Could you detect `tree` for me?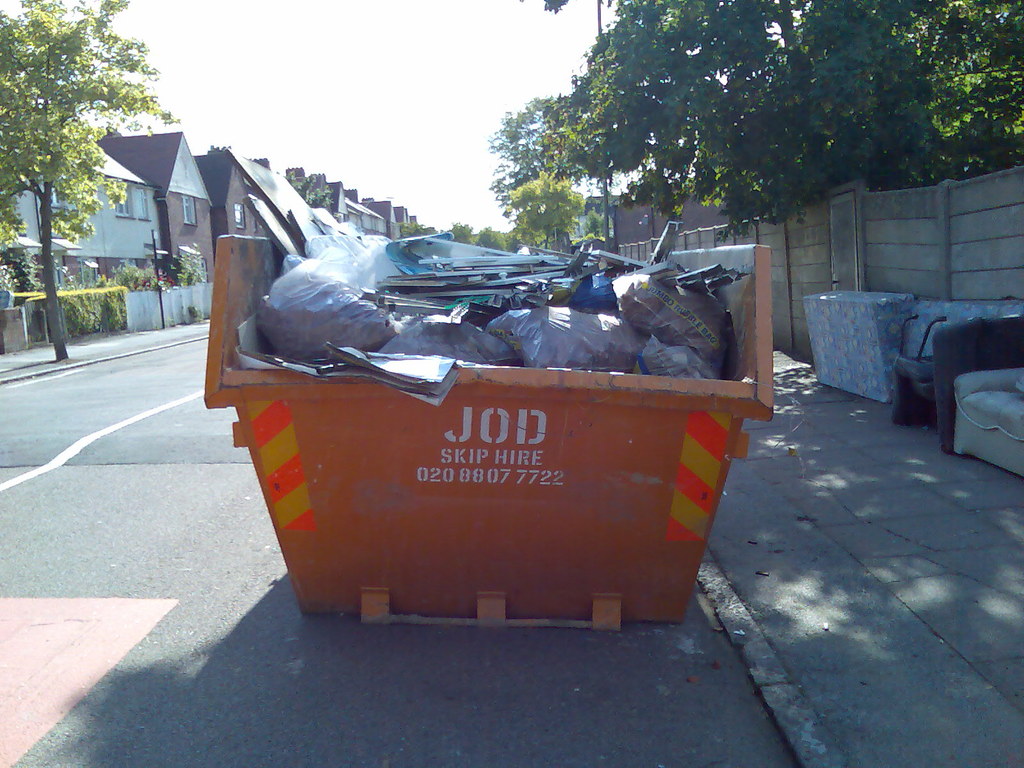
Detection result: <box>0,0,178,365</box>.
